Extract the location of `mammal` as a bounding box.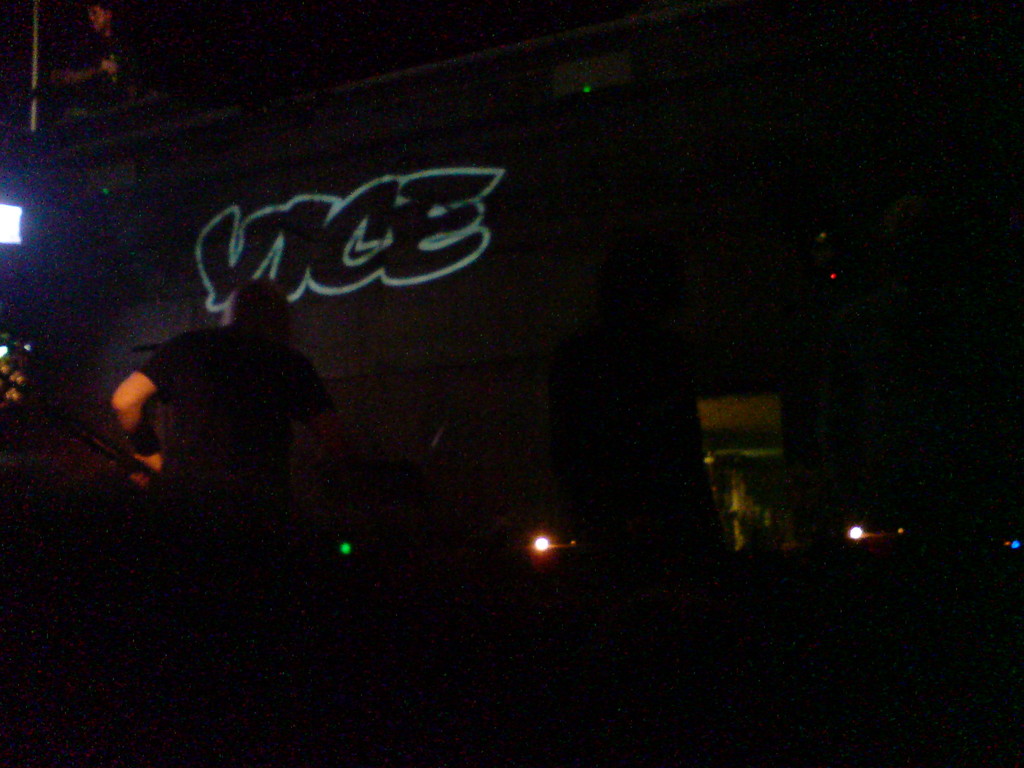
bbox=(99, 258, 364, 679).
